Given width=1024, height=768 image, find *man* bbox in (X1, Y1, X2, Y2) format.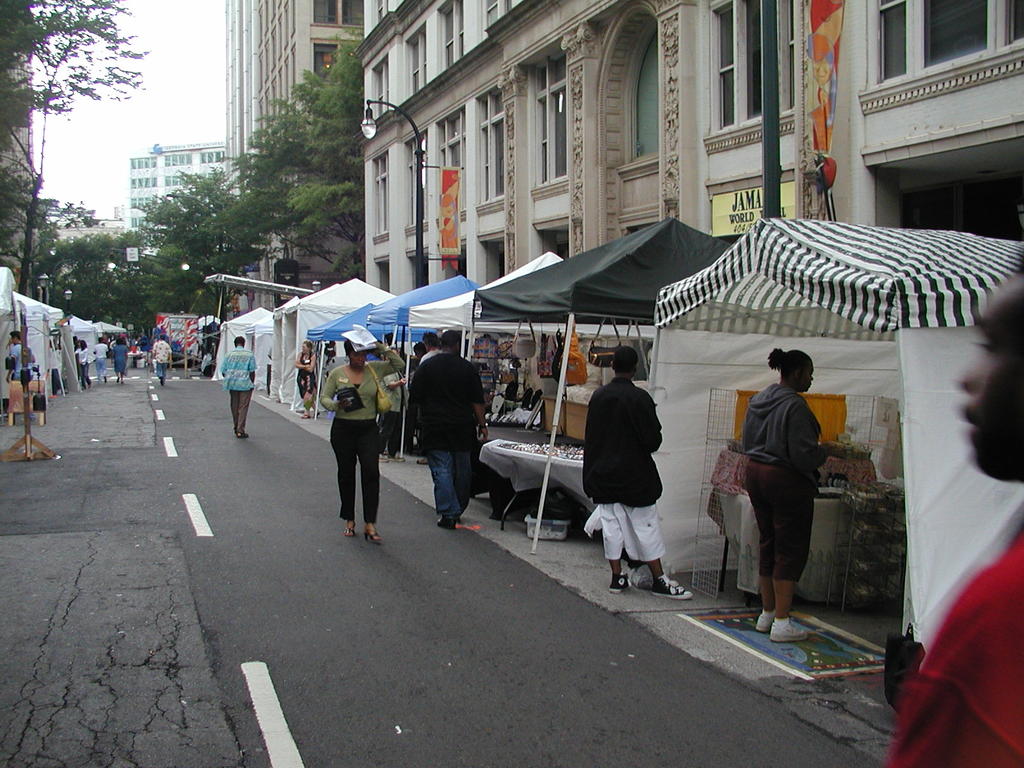
(413, 328, 466, 368).
